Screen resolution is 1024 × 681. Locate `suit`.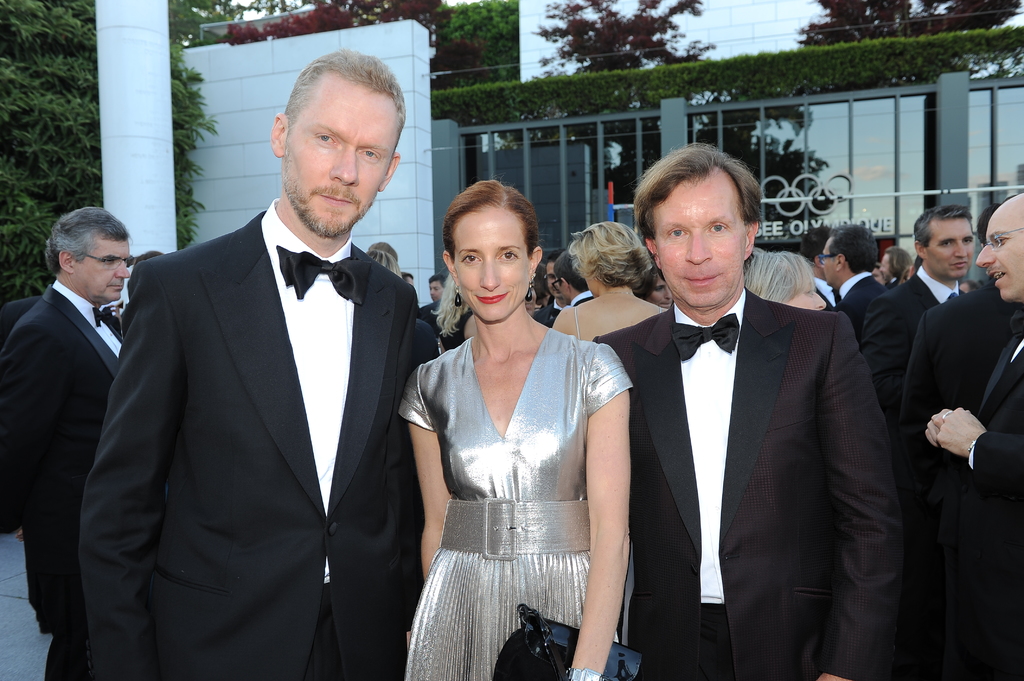
(x1=835, y1=271, x2=890, y2=346).
